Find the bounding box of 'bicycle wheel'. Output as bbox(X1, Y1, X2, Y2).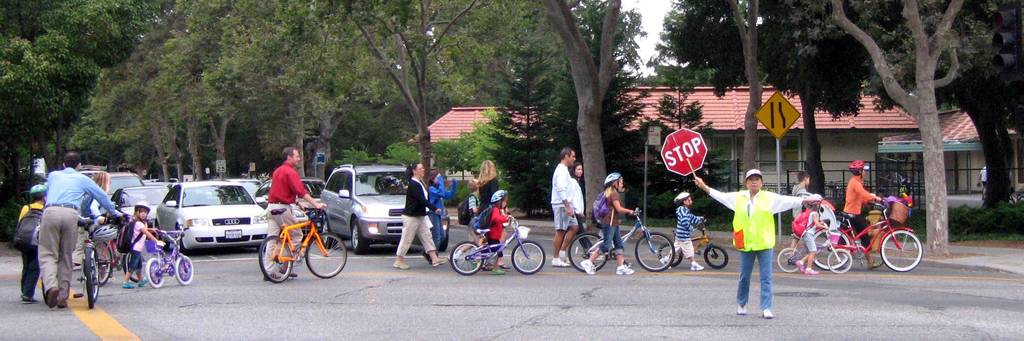
bbox(123, 251, 147, 285).
